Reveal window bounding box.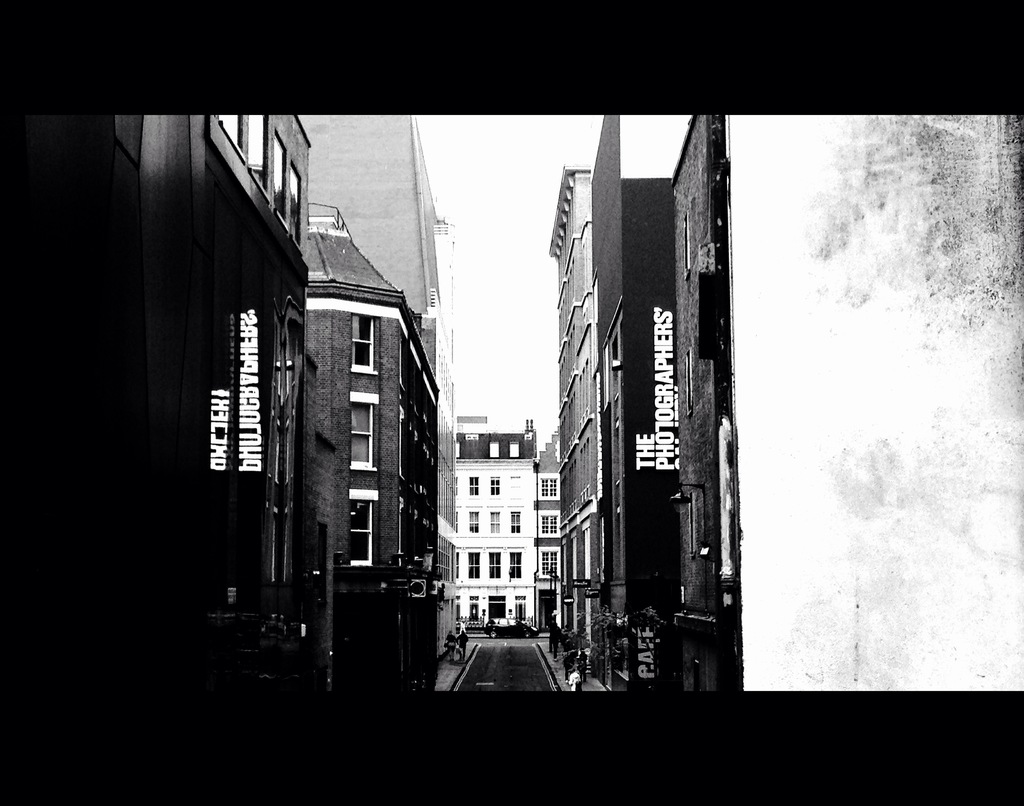
Revealed: locate(489, 550, 503, 577).
